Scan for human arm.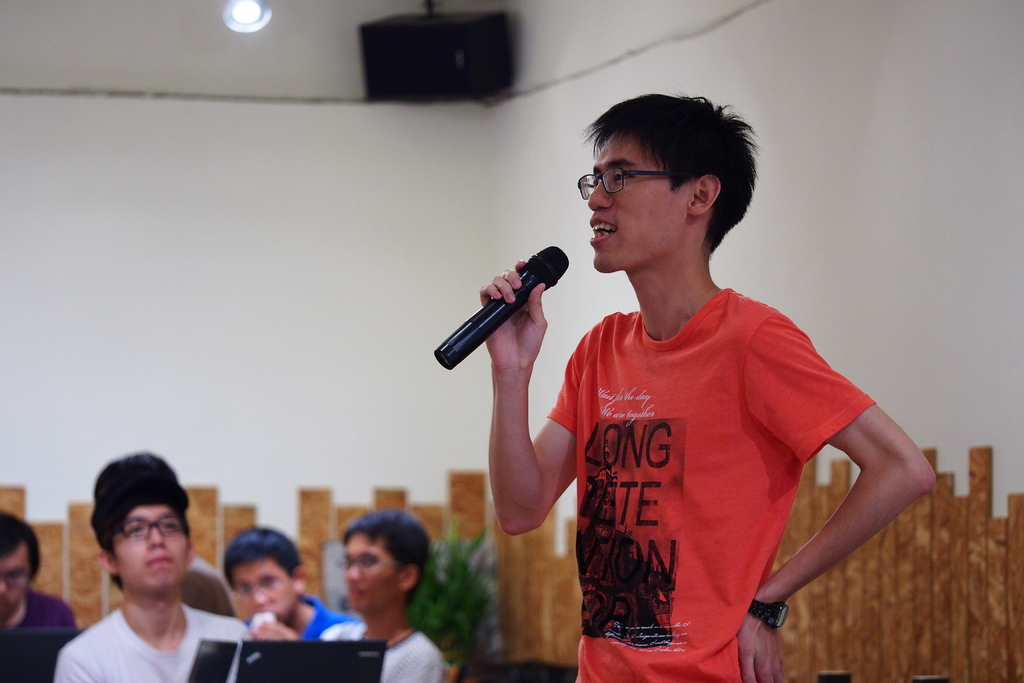
Scan result: select_region(722, 310, 950, 682).
